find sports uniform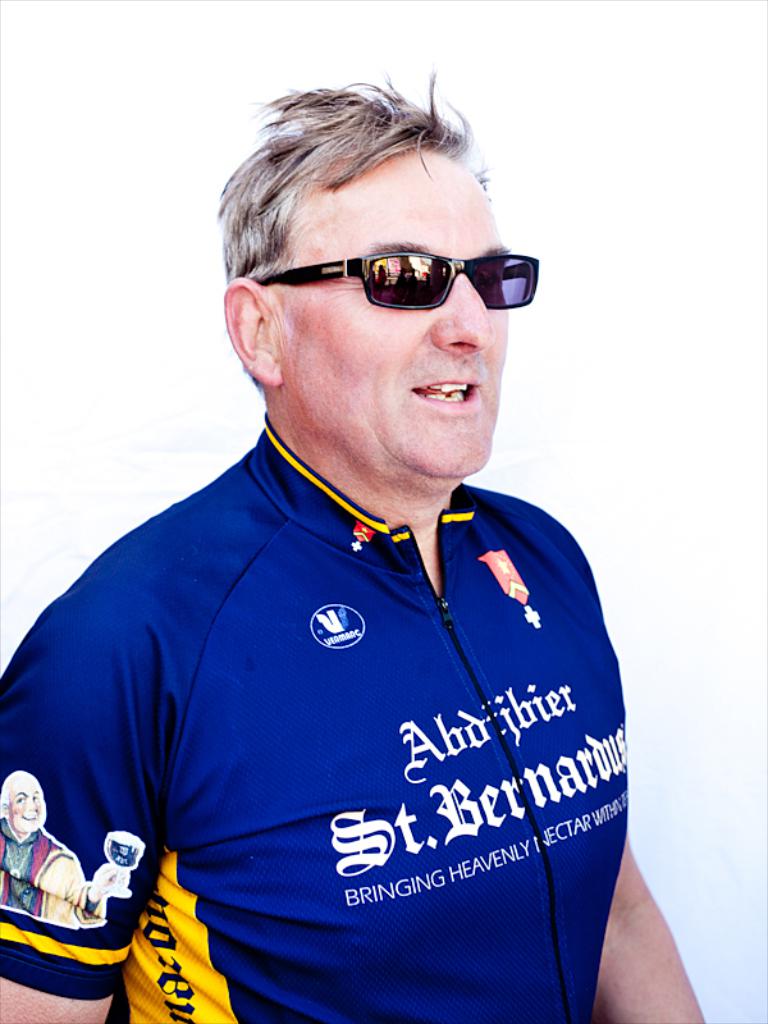
x1=58, y1=333, x2=650, y2=978
